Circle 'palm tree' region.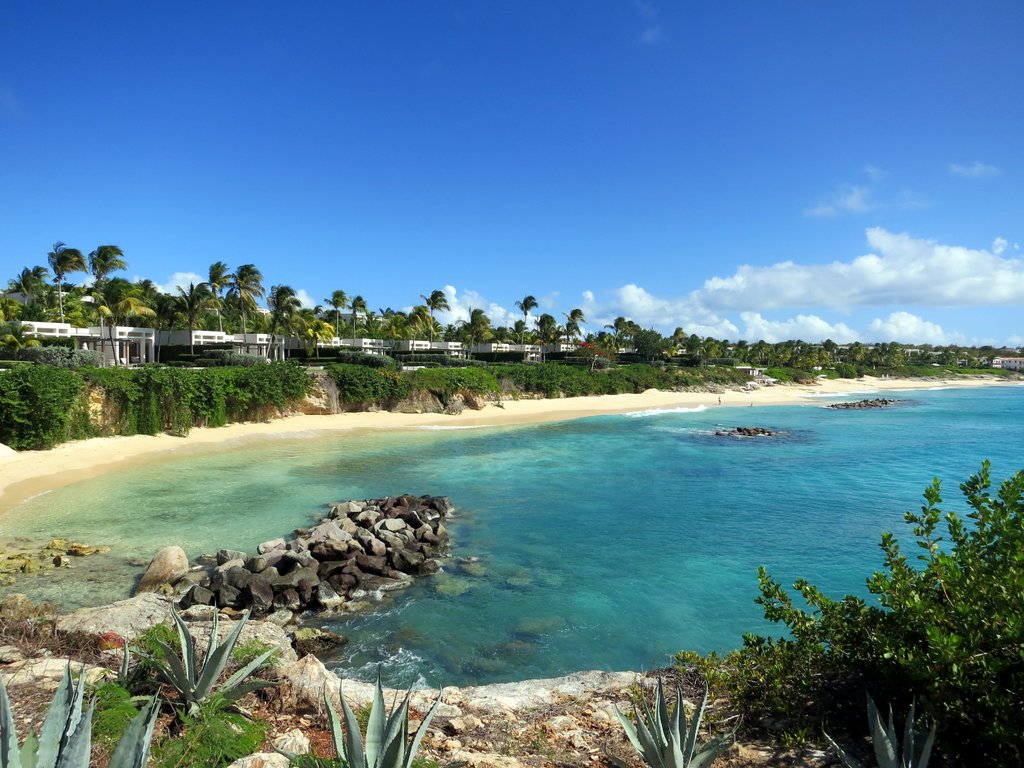
Region: detection(173, 282, 214, 357).
